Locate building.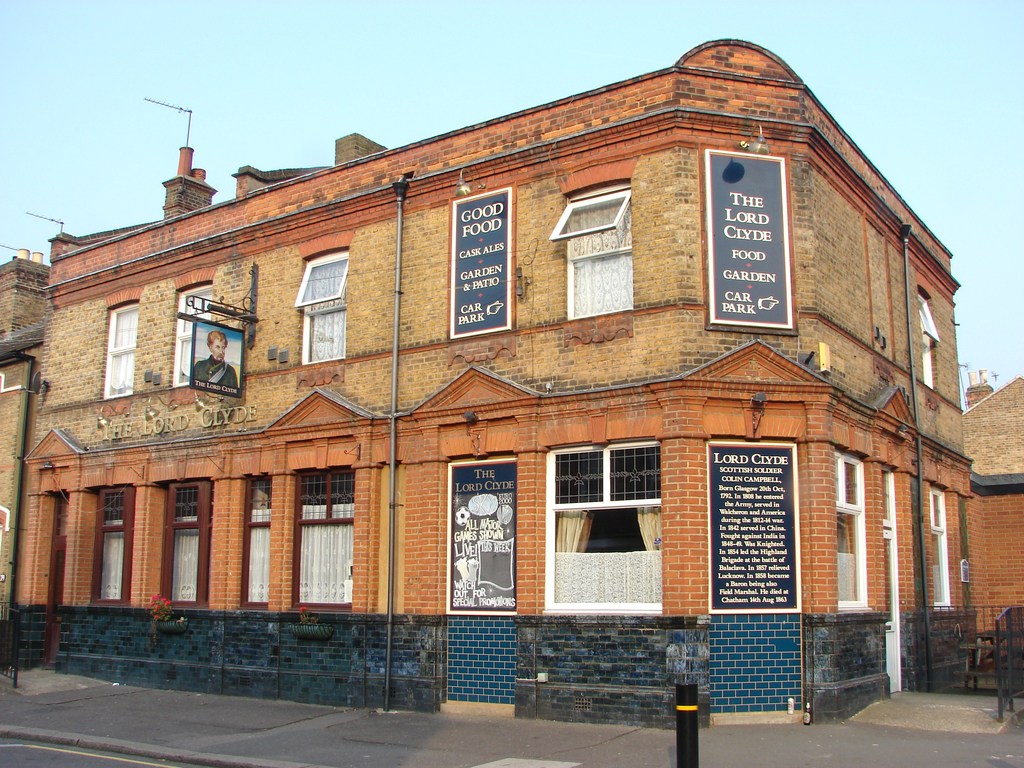
Bounding box: x1=0, y1=248, x2=47, y2=666.
